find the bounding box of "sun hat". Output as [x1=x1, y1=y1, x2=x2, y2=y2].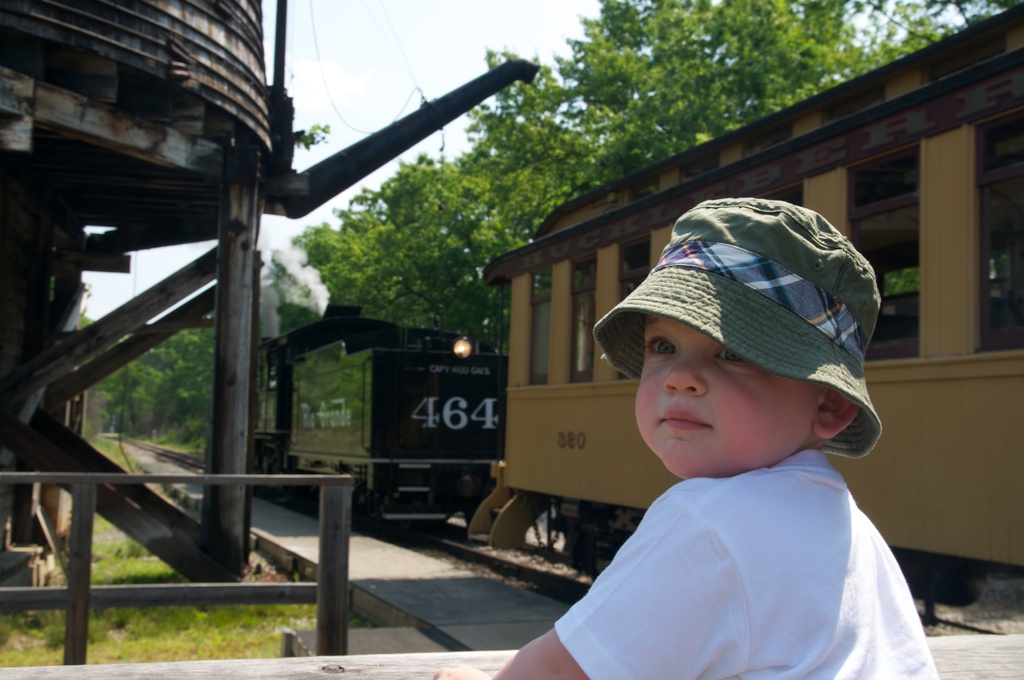
[x1=581, y1=194, x2=885, y2=463].
